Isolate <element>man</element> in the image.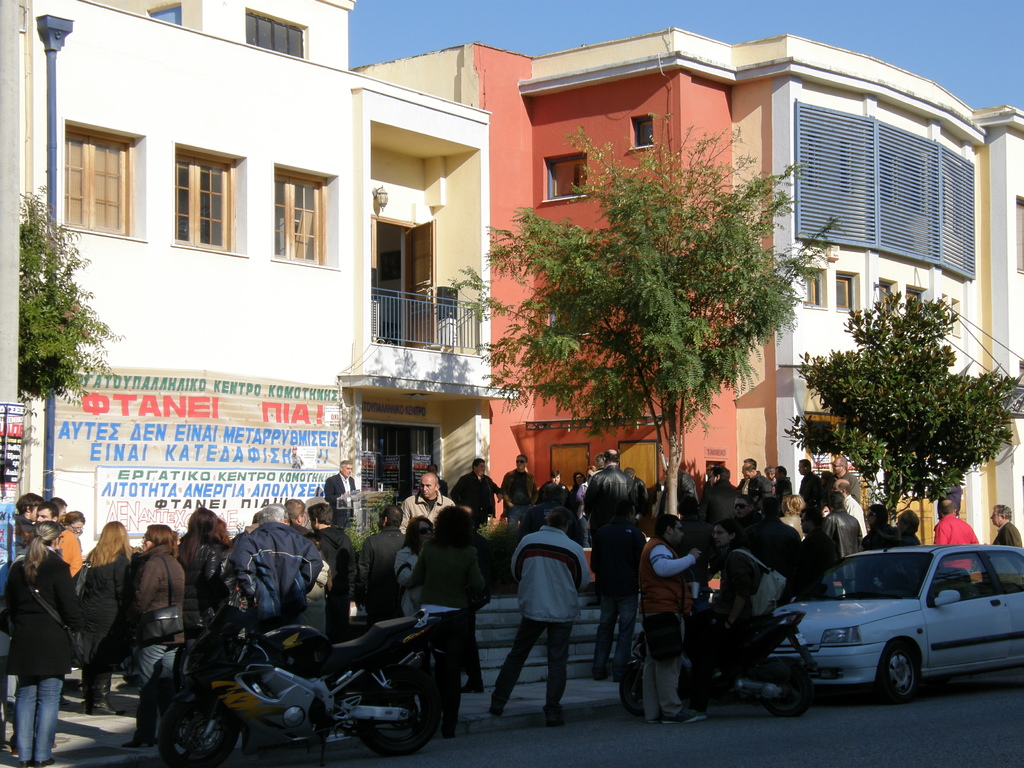
Isolated region: select_region(496, 490, 598, 733).
